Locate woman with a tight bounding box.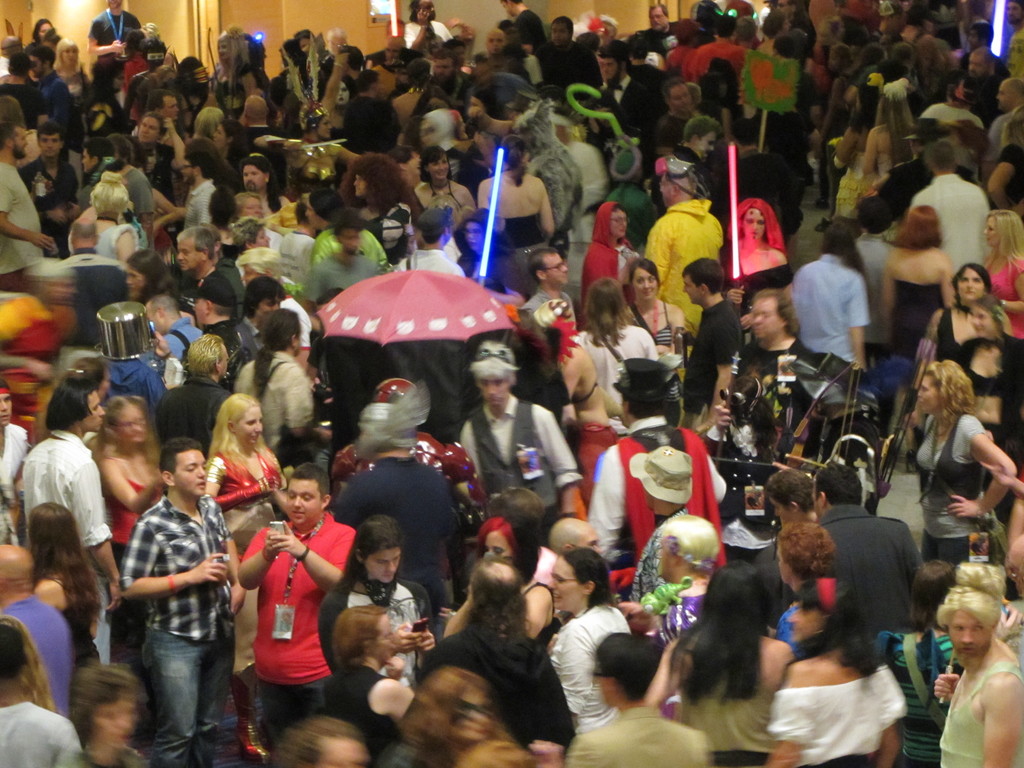
x1=621 y1=259 x2=684 y2=348.
